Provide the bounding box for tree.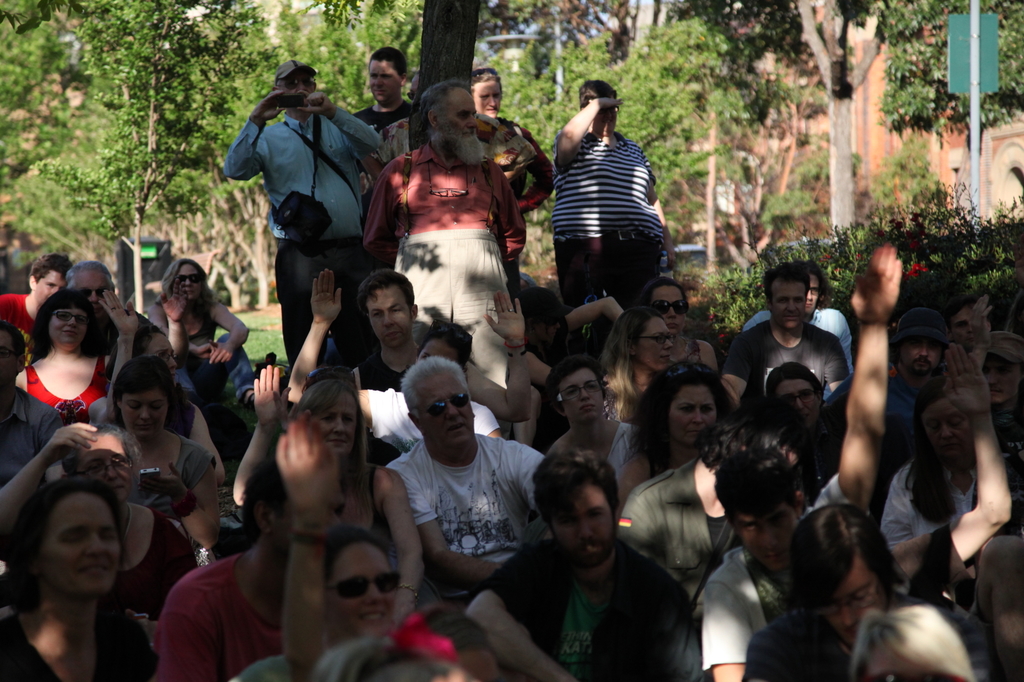
crop(236, 0, 452, 310).
